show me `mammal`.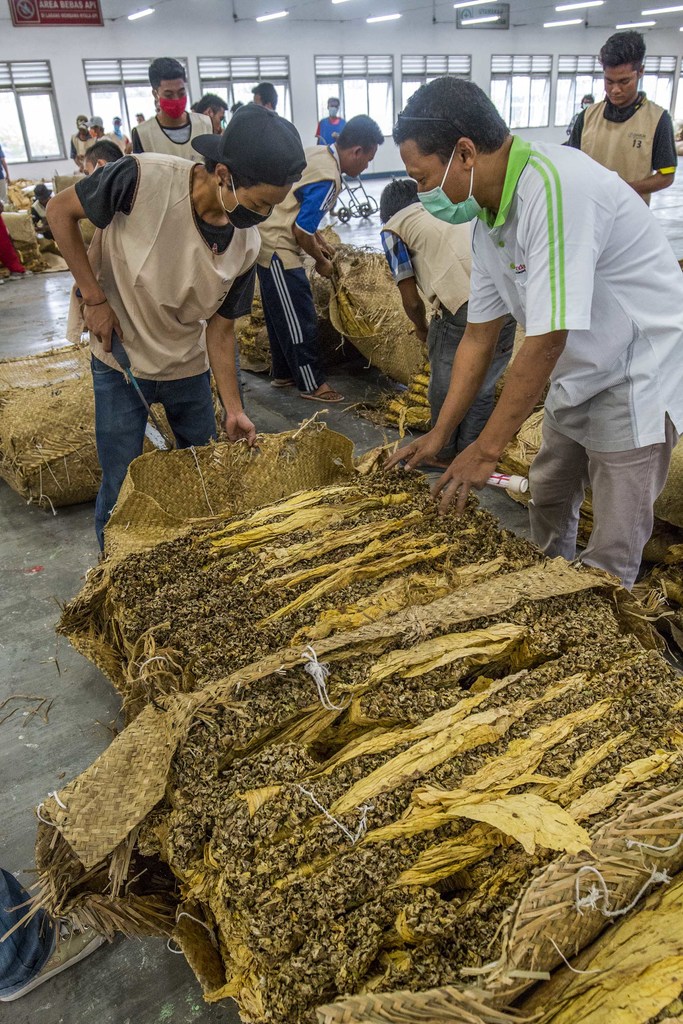
`mammal` is here: 29:182:52:237.
